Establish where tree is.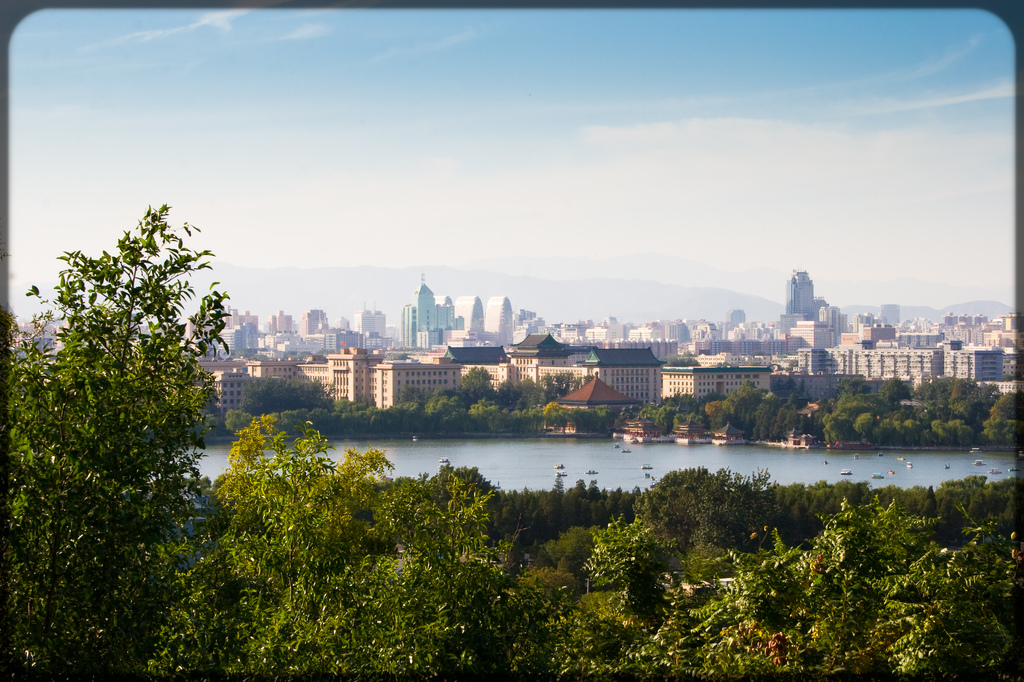
Established at bbox(678, 403, 705, 433).
